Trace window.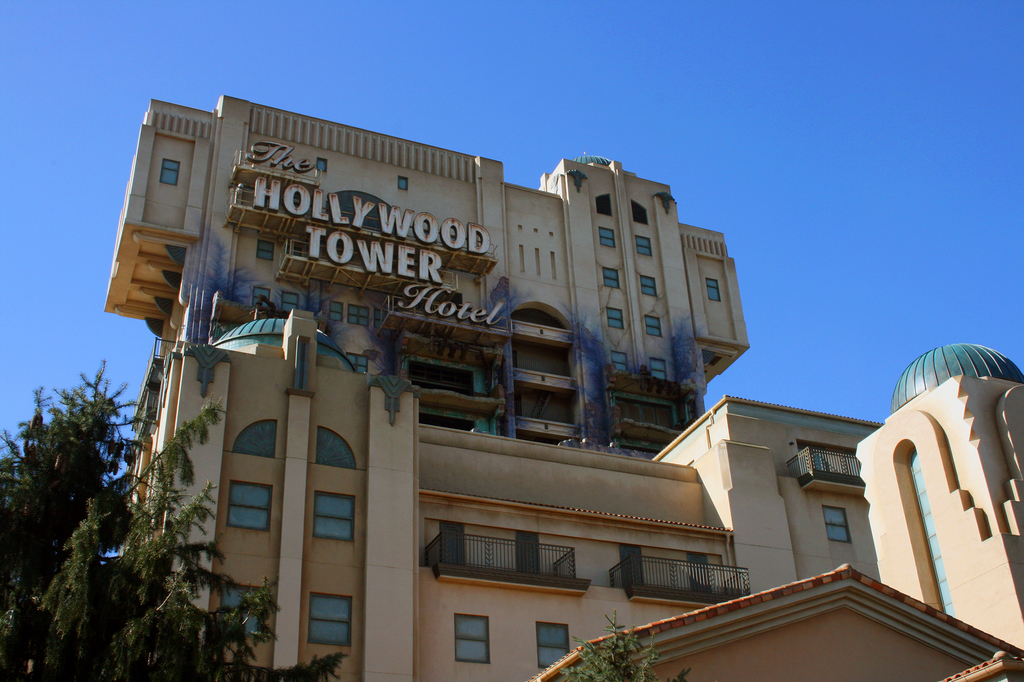
Traced to 232/483/271/532.
